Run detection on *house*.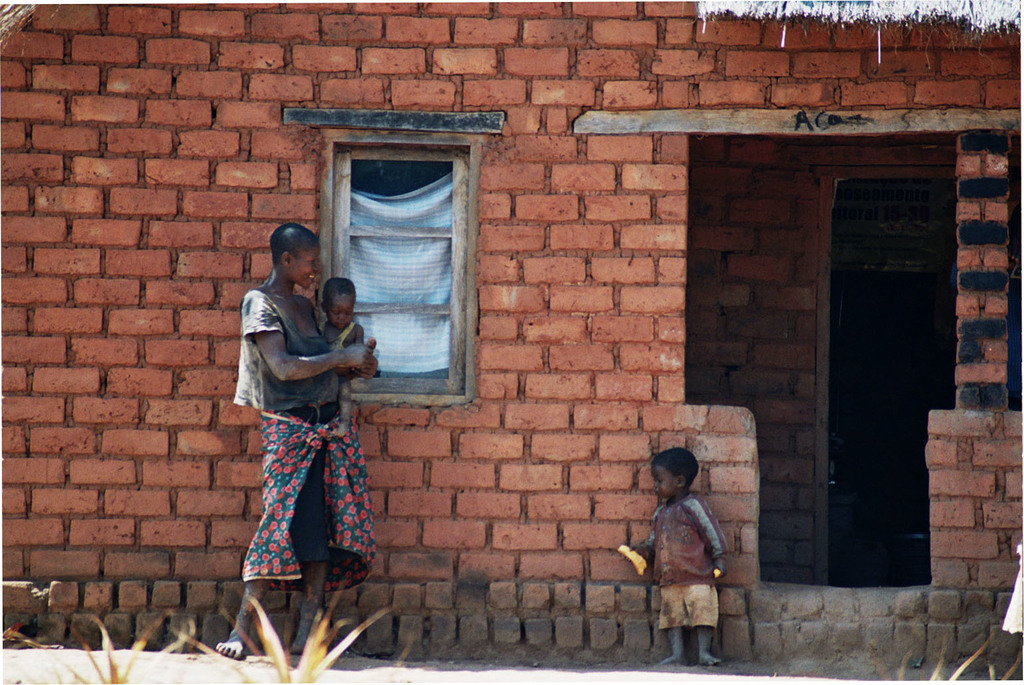
Result: left=11, top=8, right=1021, bottom=684.
